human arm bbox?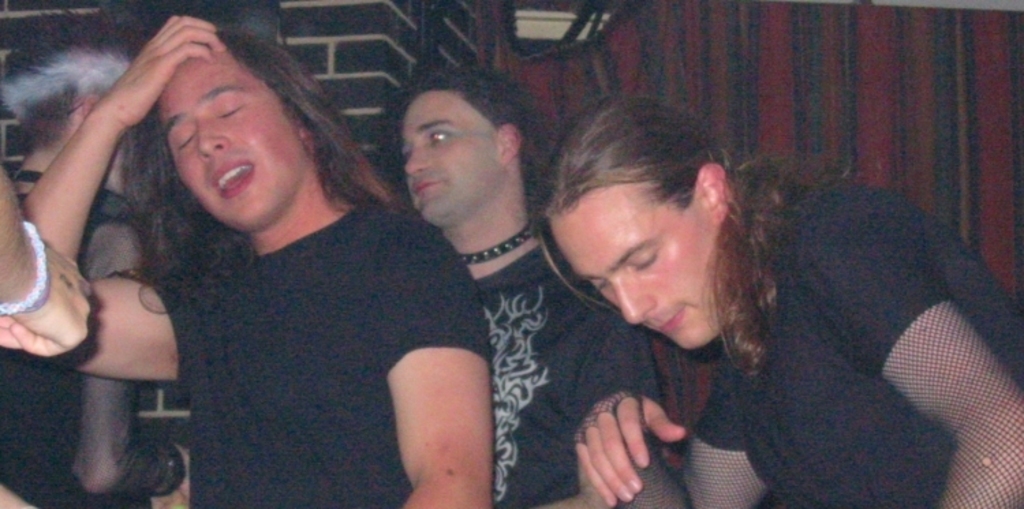
<box>0,3,201,383</box>
